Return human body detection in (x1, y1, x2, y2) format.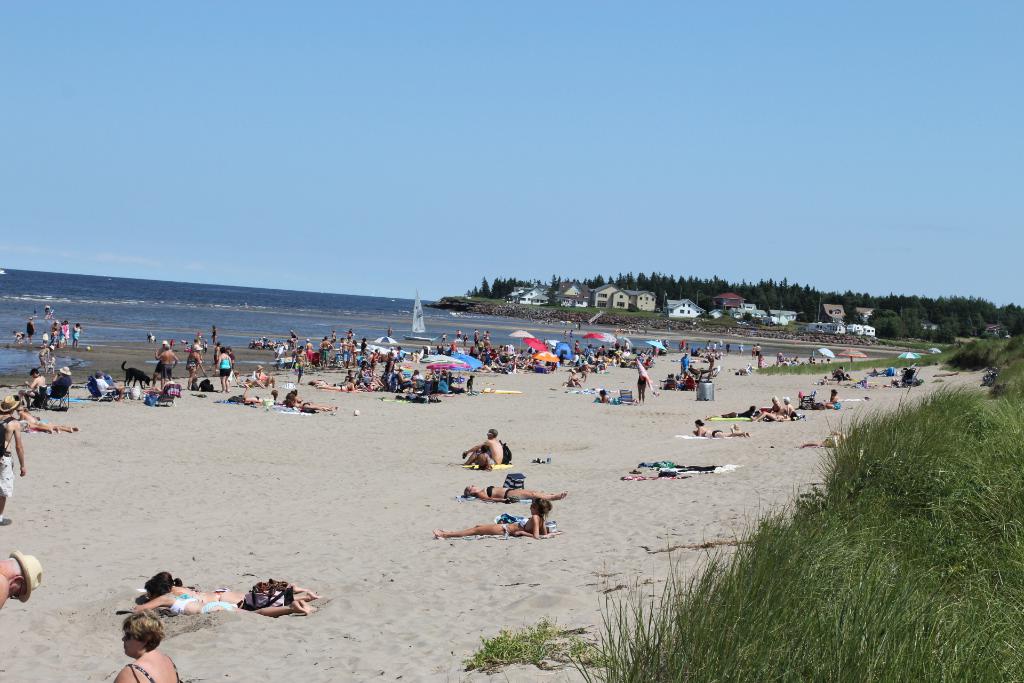
(694, 420, 741, 440).
